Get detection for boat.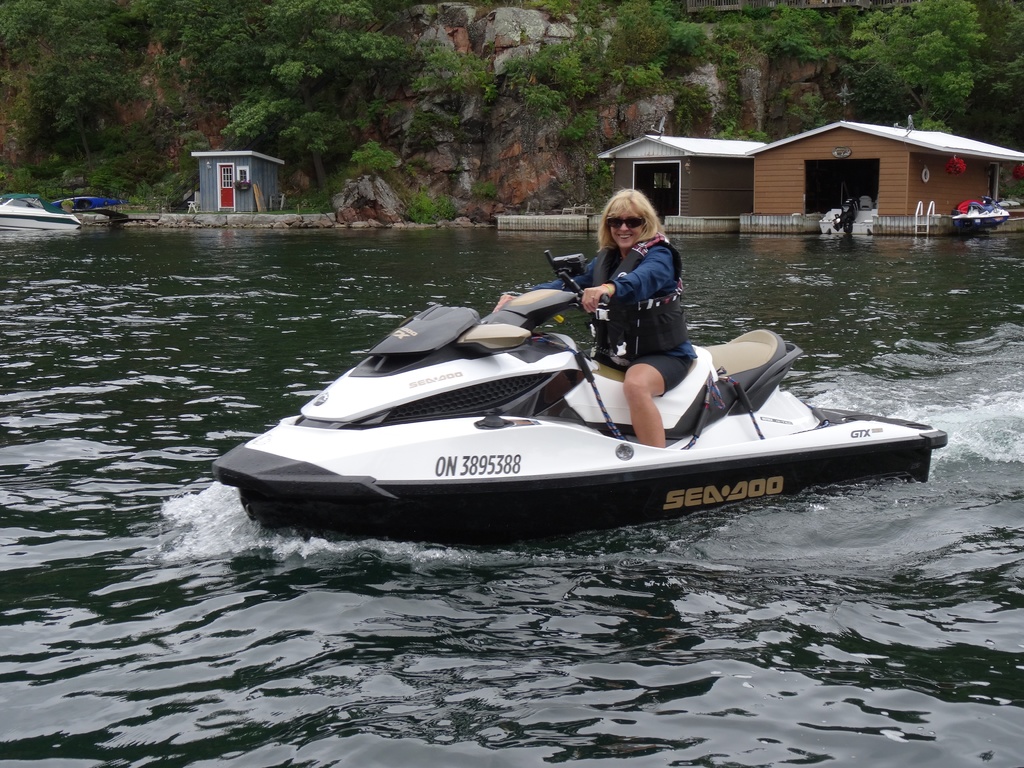
Detection: [176, 257, 956, 555].
